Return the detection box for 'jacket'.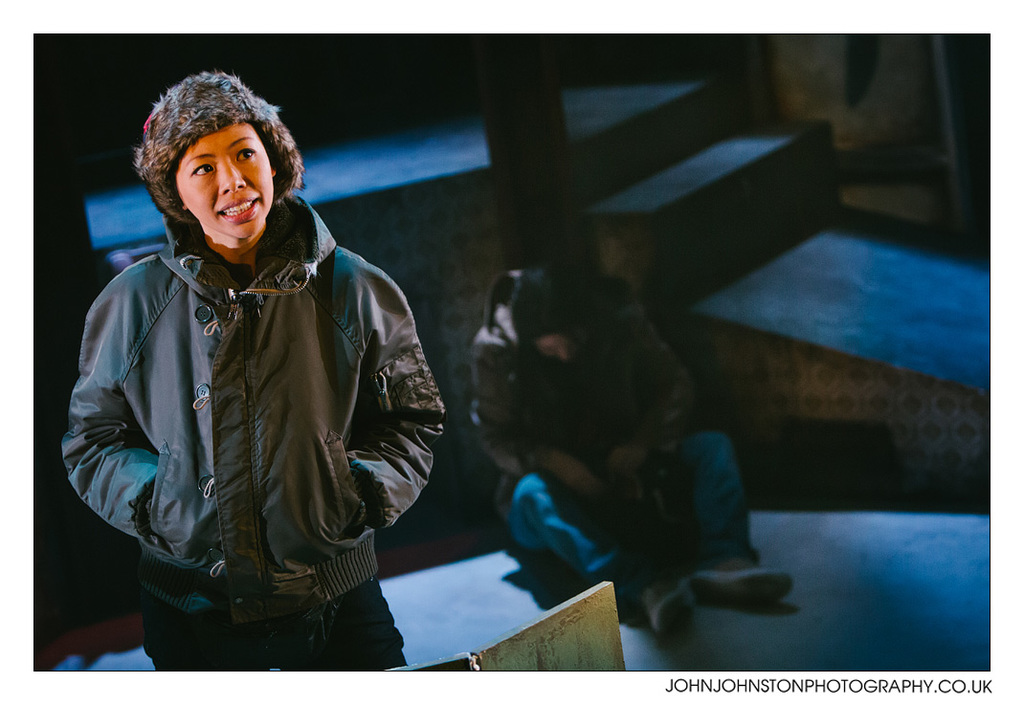
(x1=457, y1=264, x2=704, y2=520).
